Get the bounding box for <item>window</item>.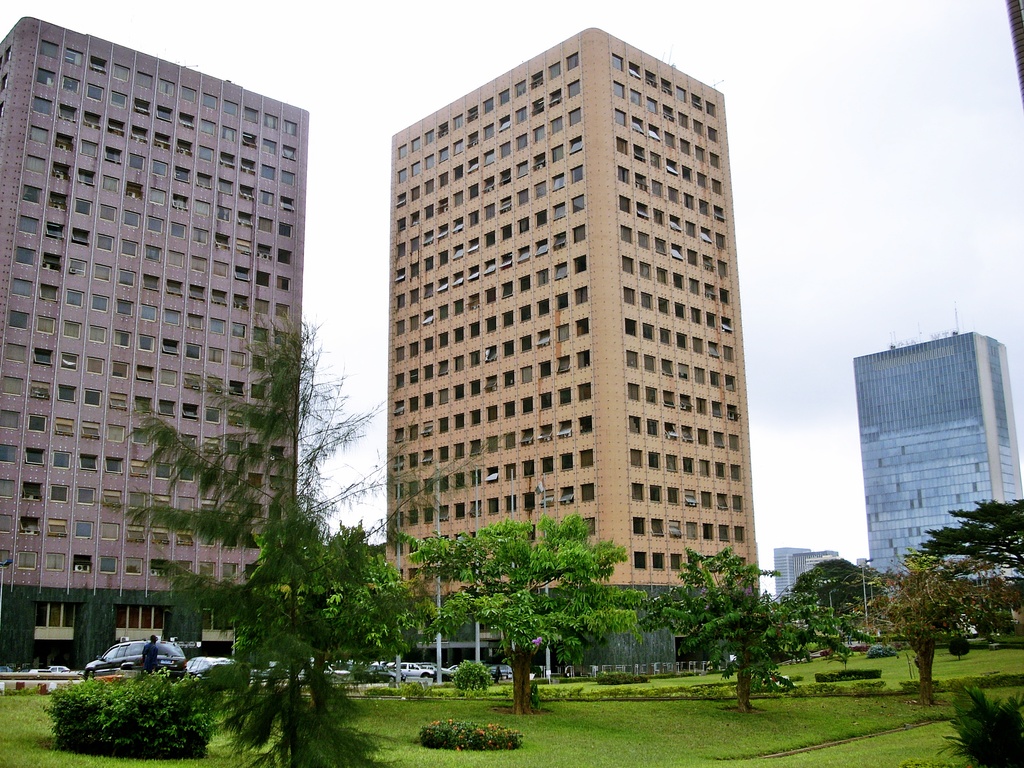
(x1=225, y1=127, x2=235, y2=143).
